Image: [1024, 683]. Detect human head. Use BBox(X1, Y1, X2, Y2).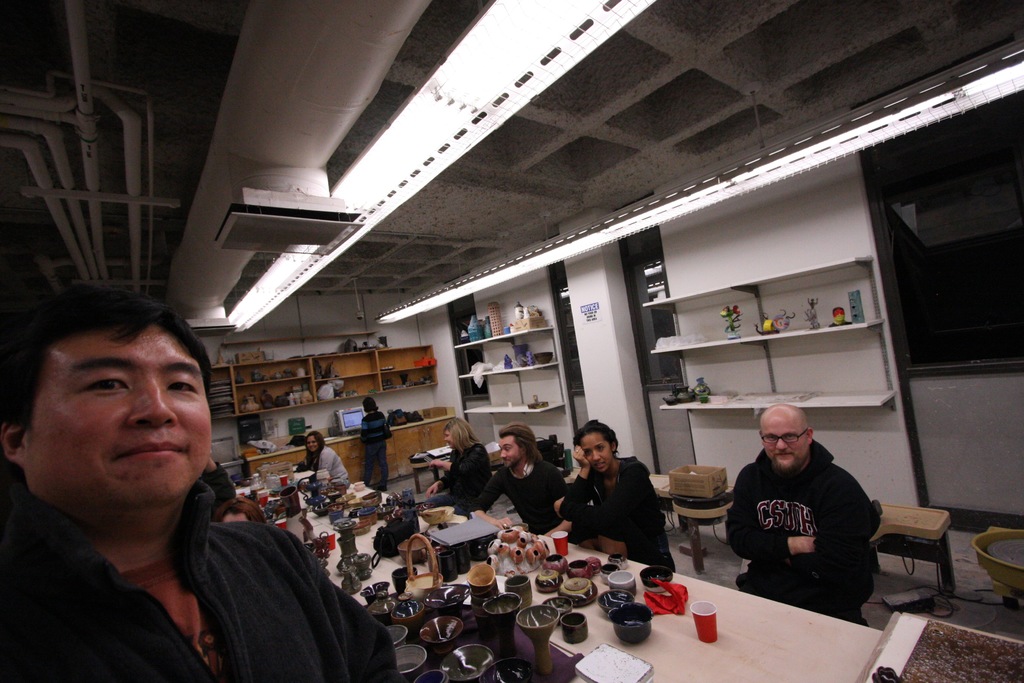
BBox(758, 402, 814, 470).
